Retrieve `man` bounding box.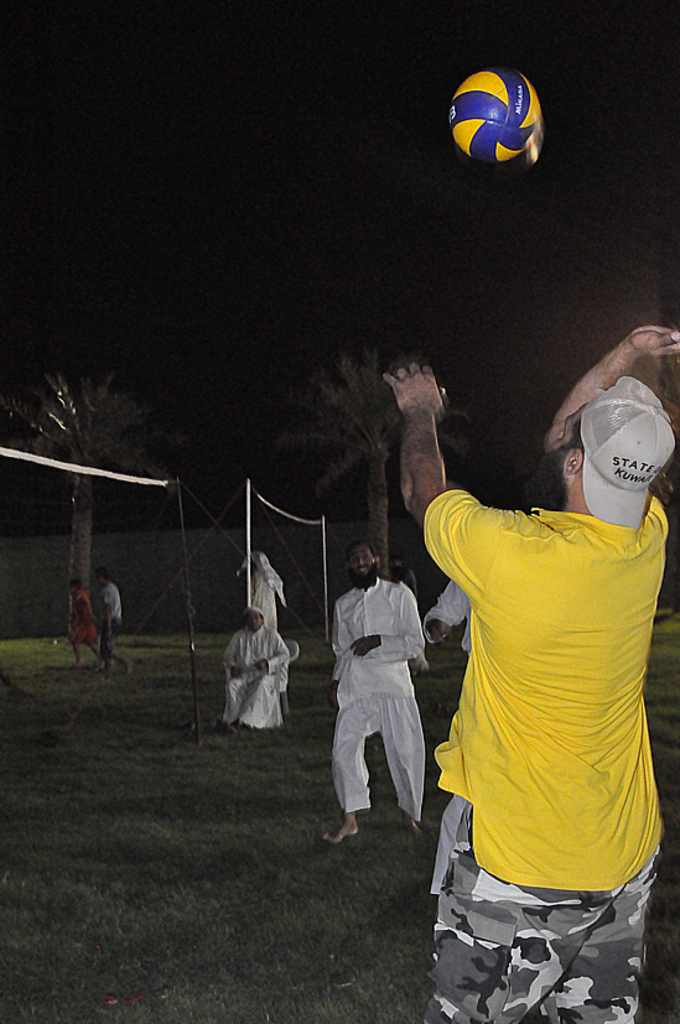
Bounding box: [239,551,284,629].
